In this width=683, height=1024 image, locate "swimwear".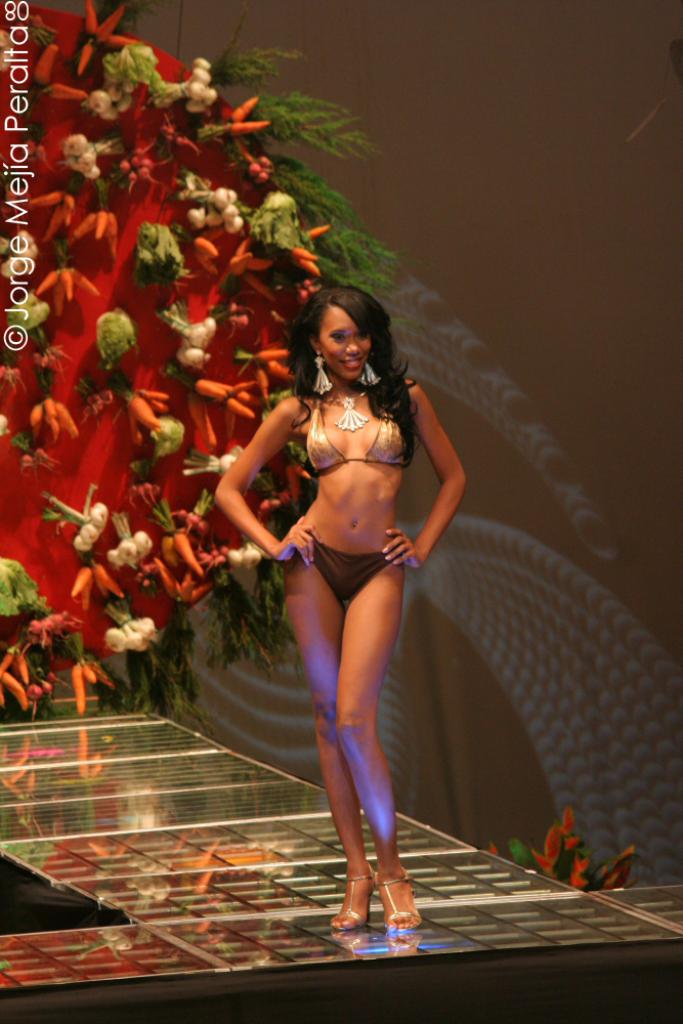
Bounding box: bbox=(310, 396, 408, 476).
